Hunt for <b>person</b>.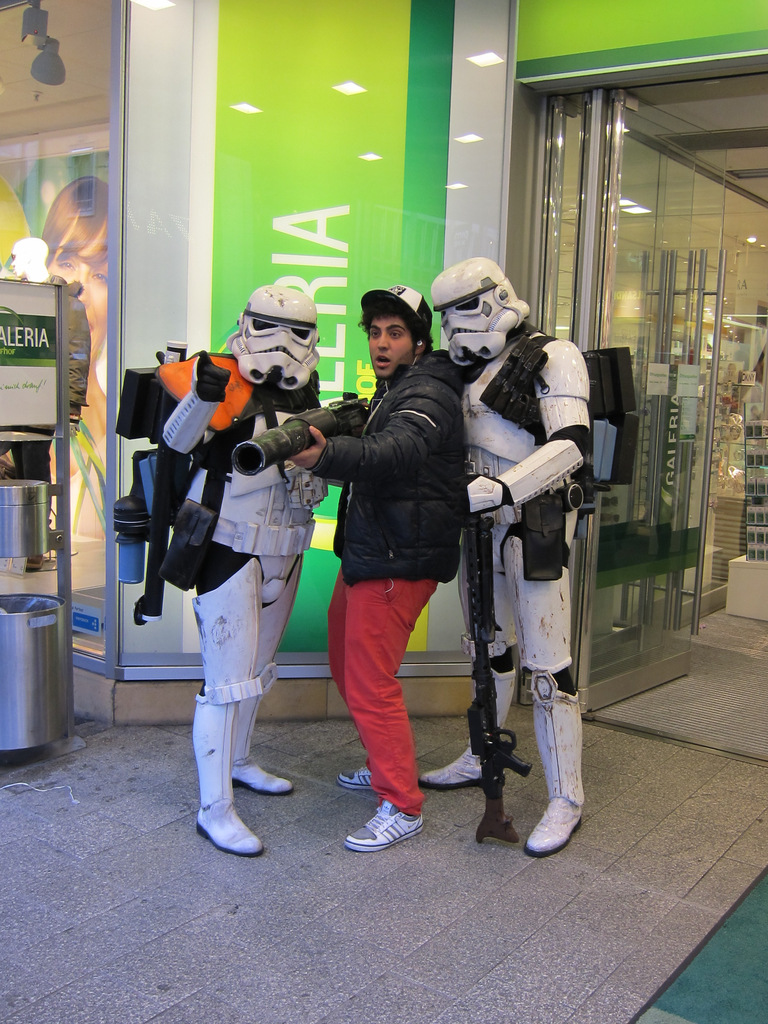
Hunted down at (161,288,339,862).
